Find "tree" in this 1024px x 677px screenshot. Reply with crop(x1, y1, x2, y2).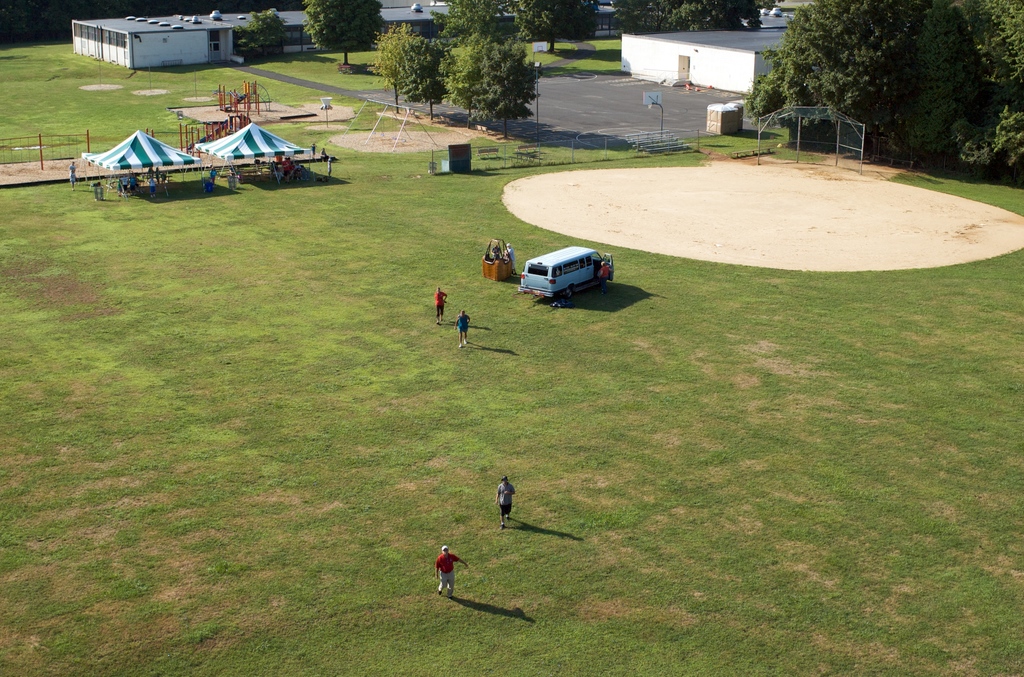
crop(304, 0, 397, 65).
